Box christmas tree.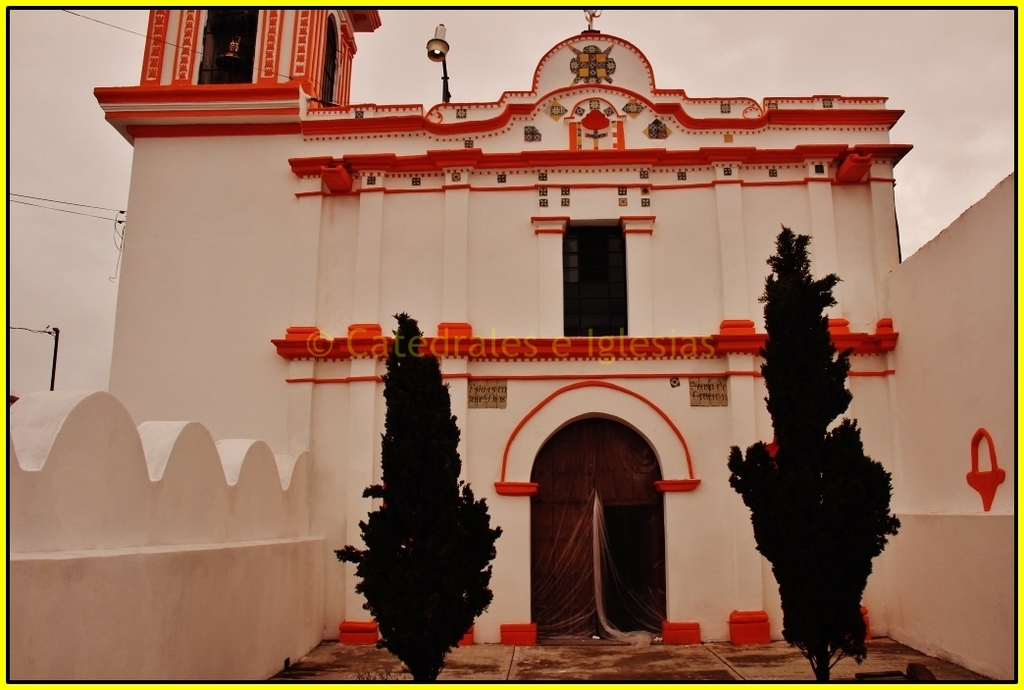
726, 220, 911, 680.
